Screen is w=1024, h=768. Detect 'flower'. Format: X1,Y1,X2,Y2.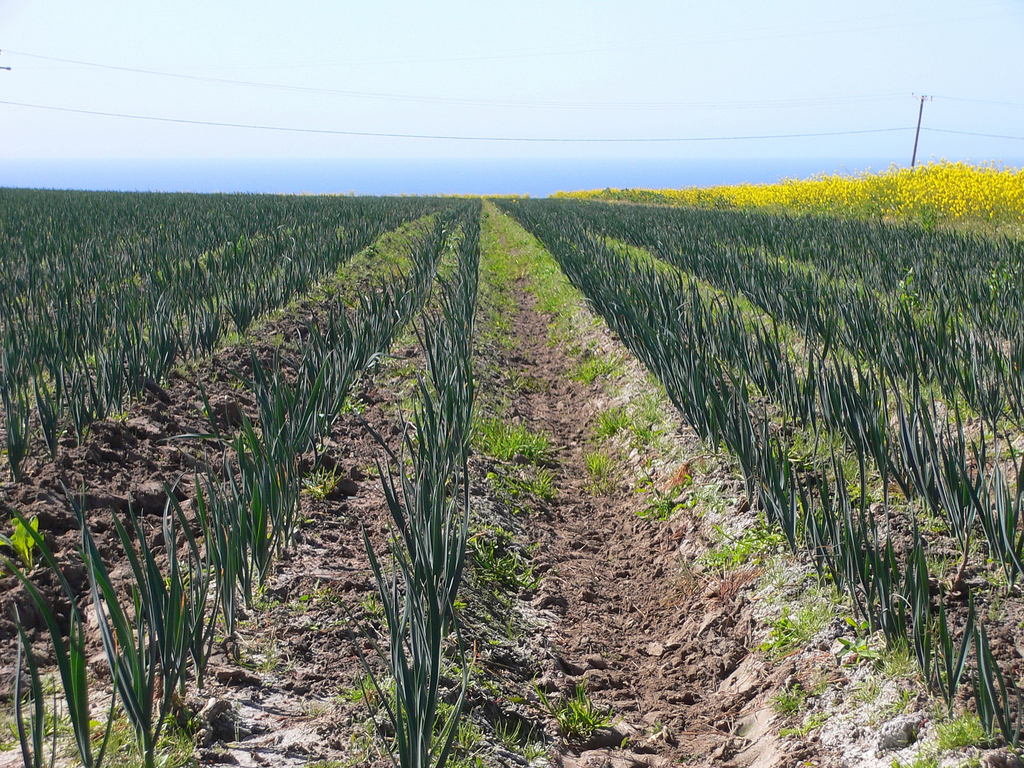
961,182,975,198.
